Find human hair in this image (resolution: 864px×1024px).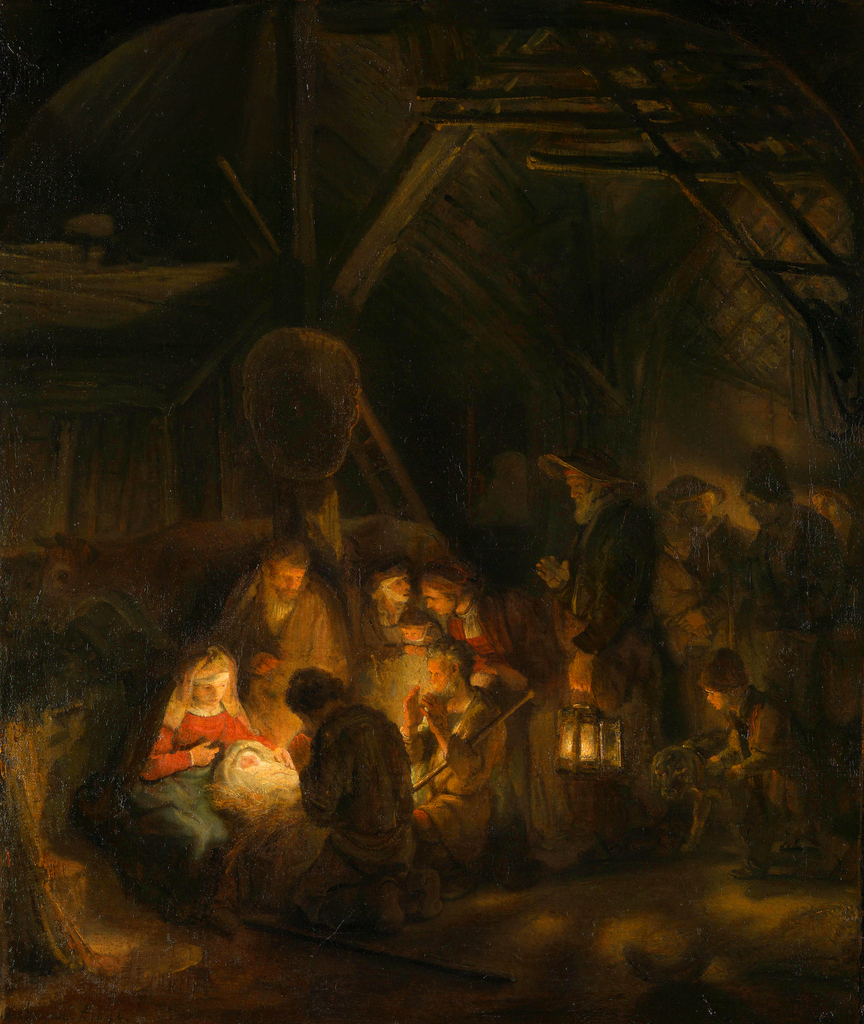
{"x1": 303, "y1": 722, "x2": 412, "y2": 845}.
